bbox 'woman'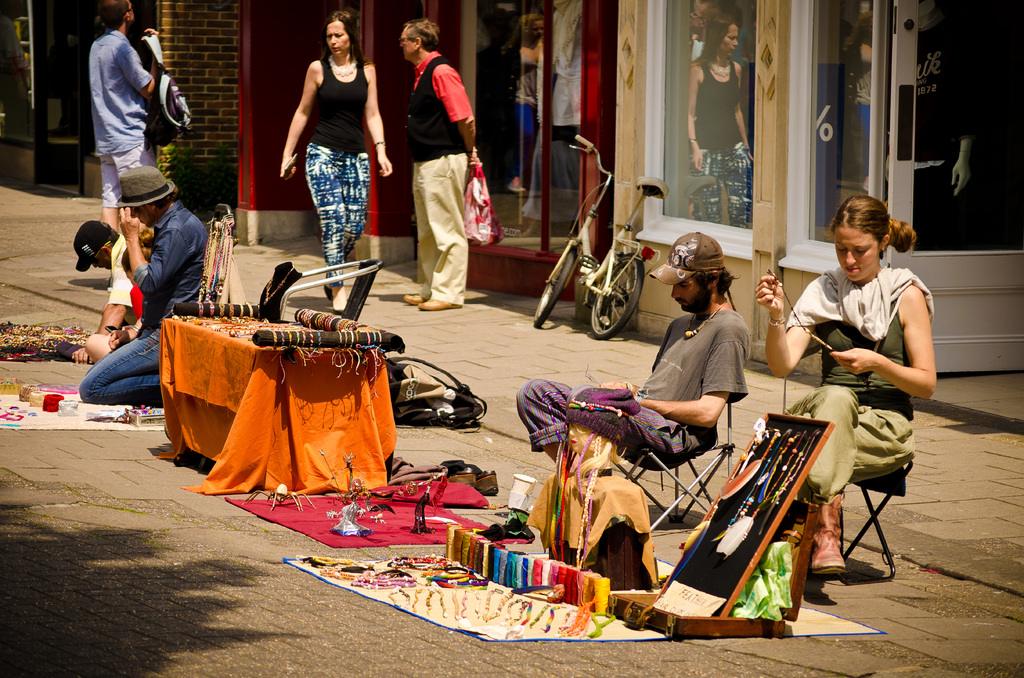
[left=684, top=13, right=754, bottom=220]
